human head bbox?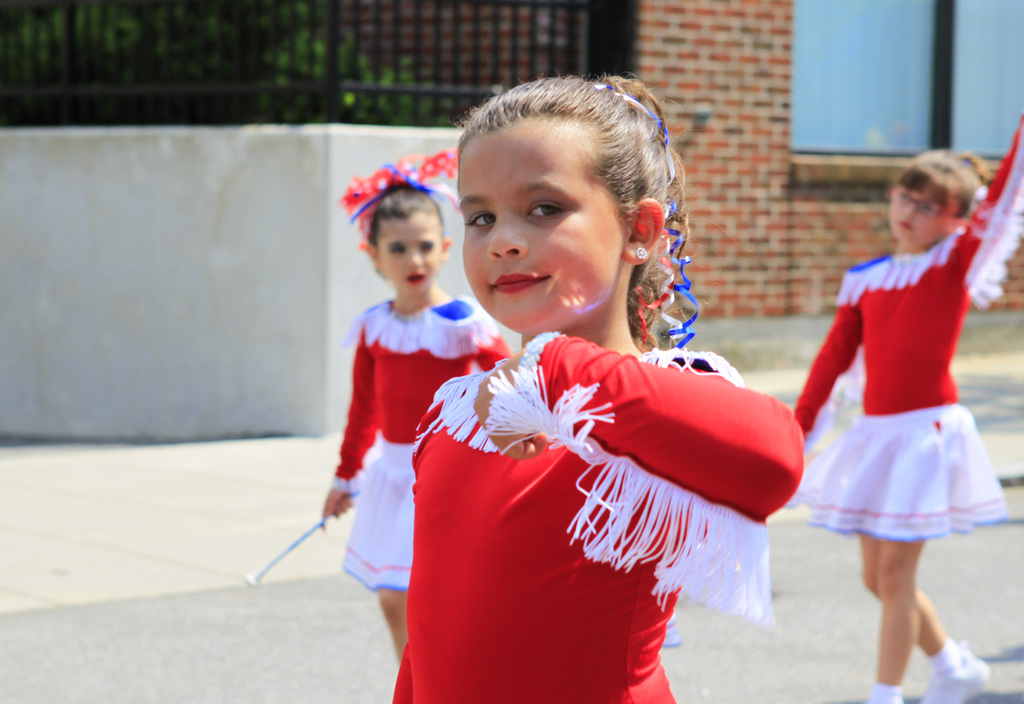
BBox(888, 147, 990, 248)
